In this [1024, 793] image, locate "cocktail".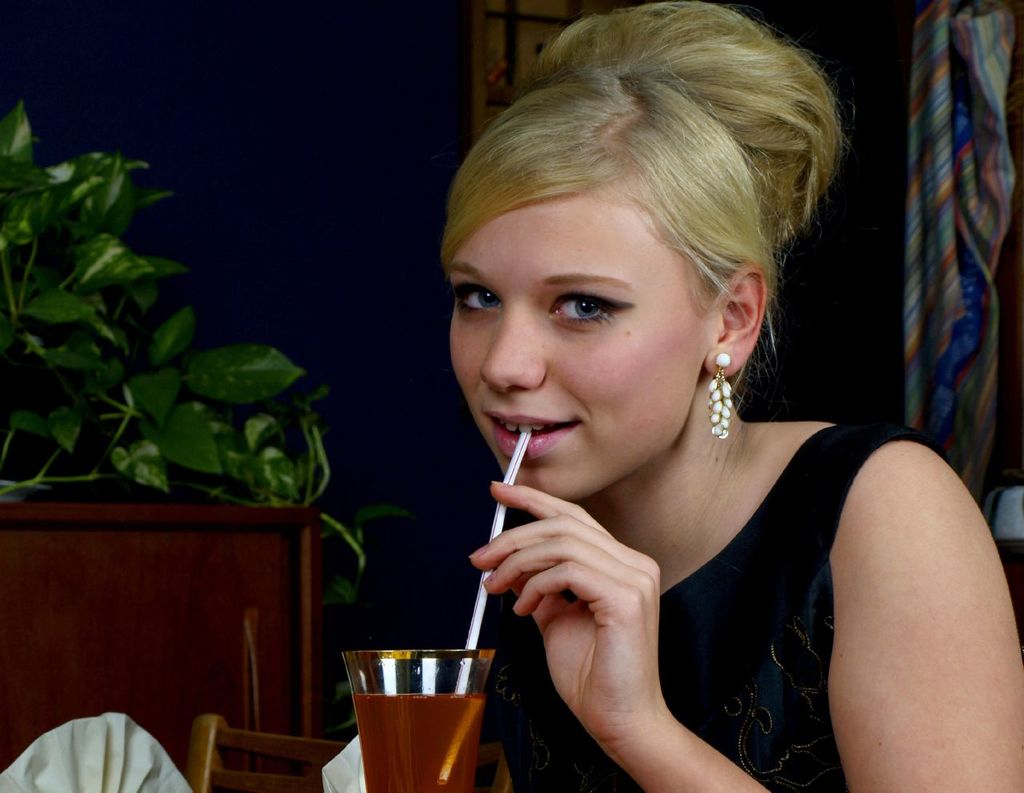
Bounding box: 332 638 504 771.
